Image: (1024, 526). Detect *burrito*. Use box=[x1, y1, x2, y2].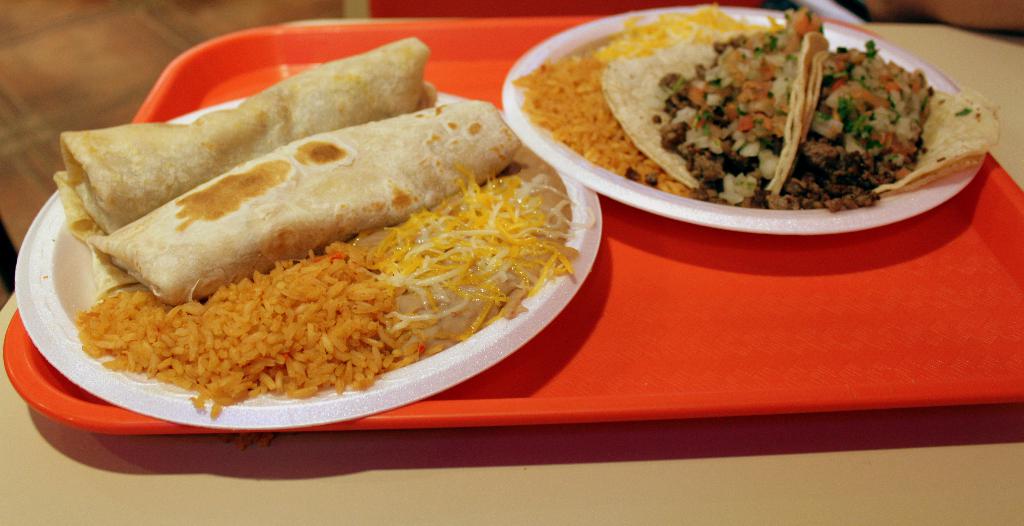
box=[47, 33, 442, 233].
